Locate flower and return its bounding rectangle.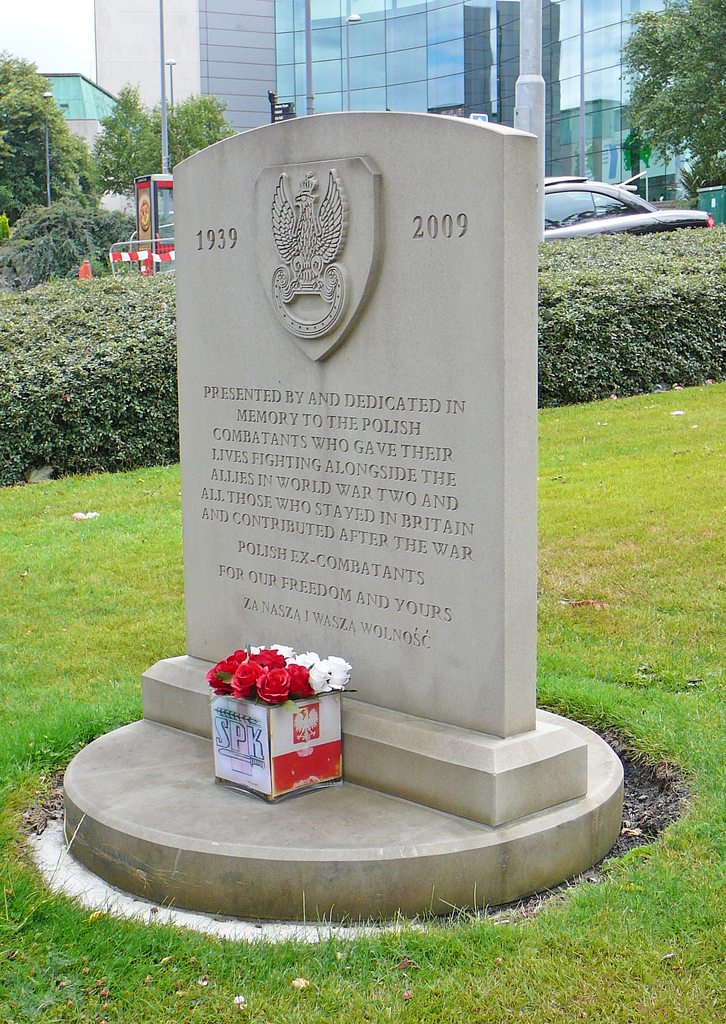
x1=249, y1=671, x2=298, y2=709.
